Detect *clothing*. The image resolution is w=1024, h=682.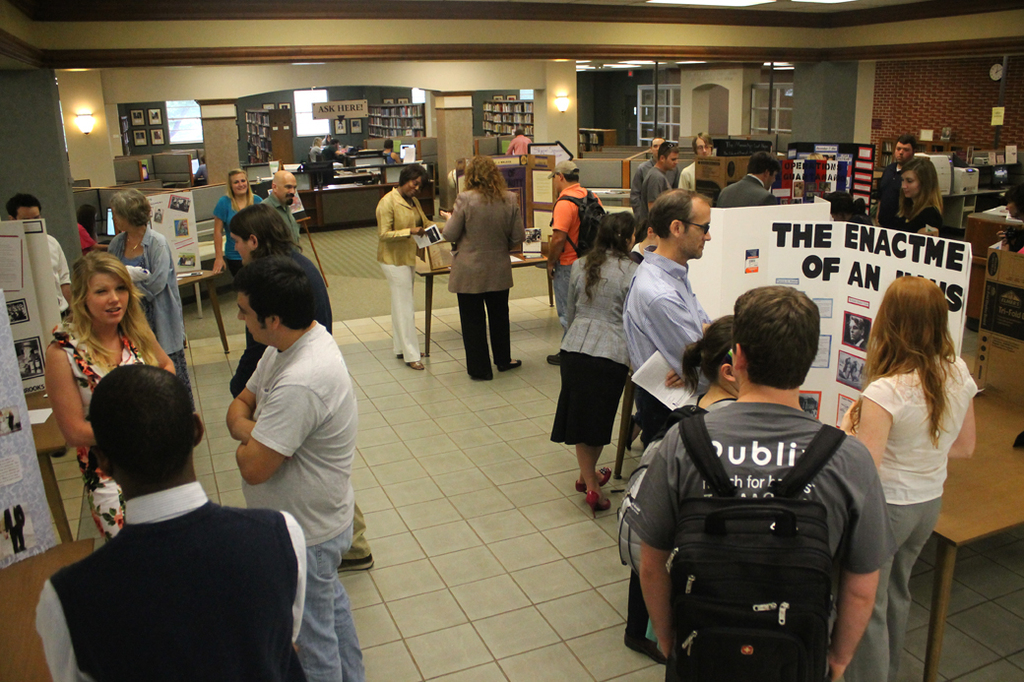
550:177:604:333.
